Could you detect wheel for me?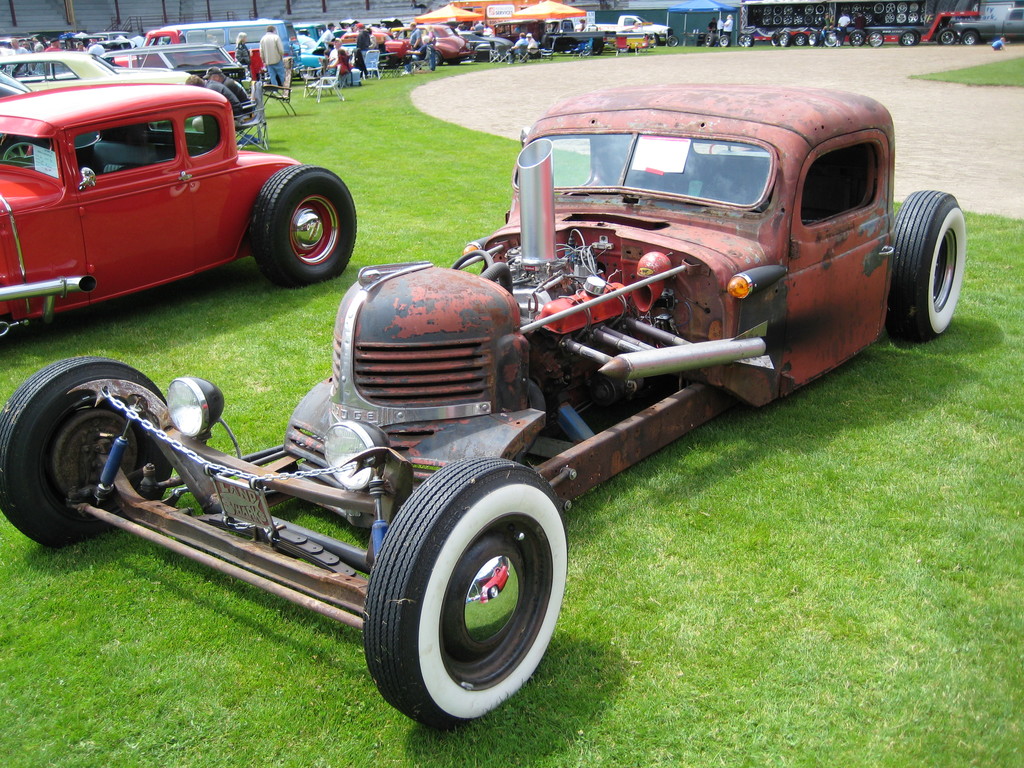
Detection result: x1=822 y1=31 x2=843 y2=47.
